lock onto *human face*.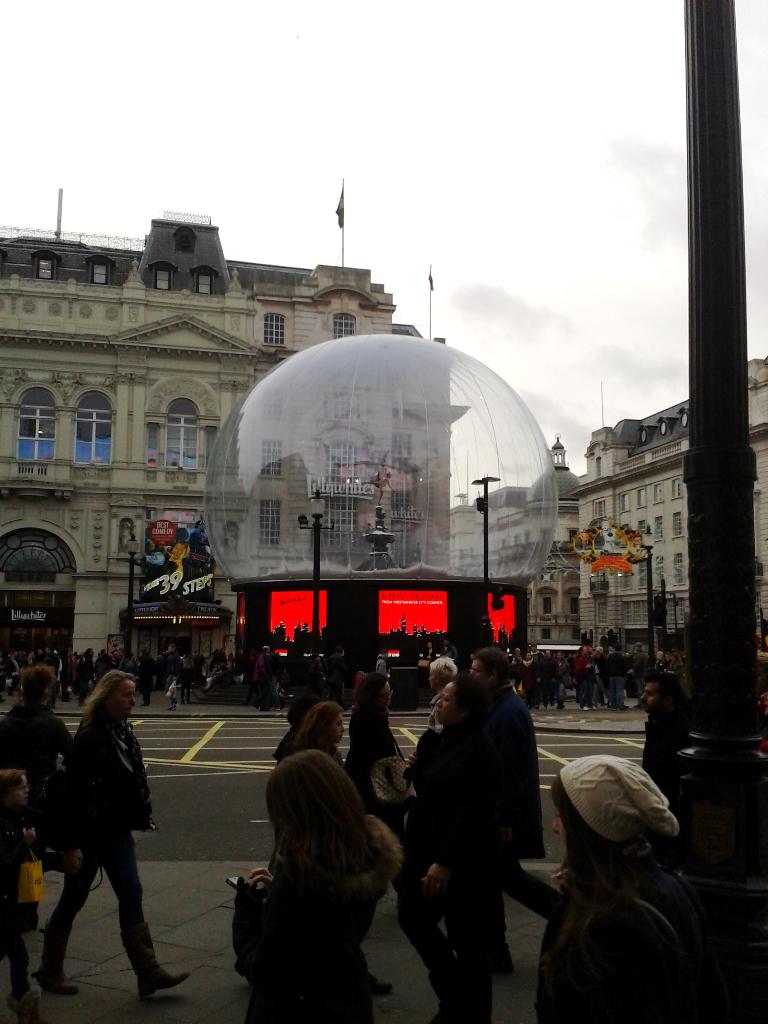
Locked: select_region(115, 675, 132, 721).
